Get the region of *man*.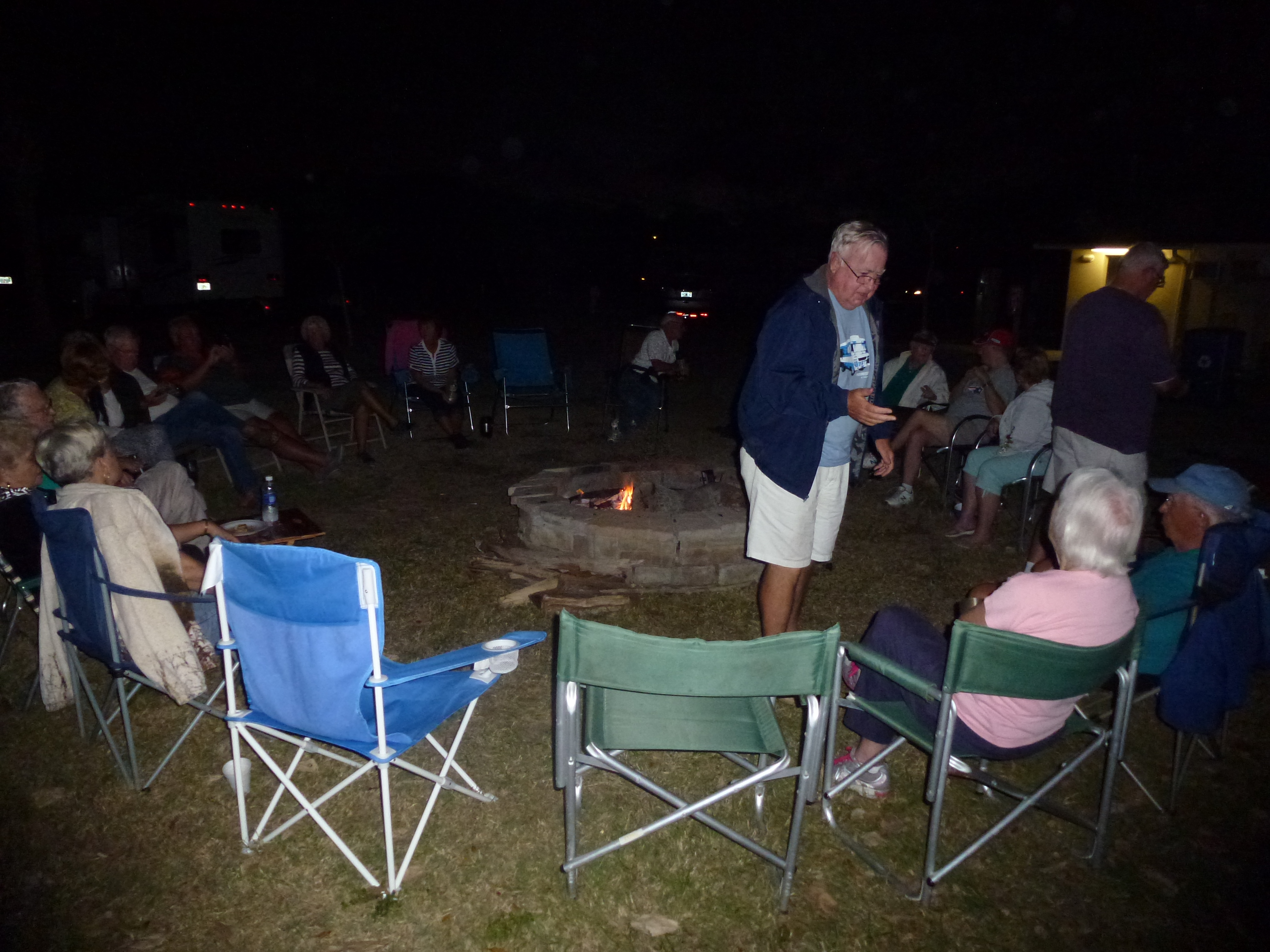
<box>11,120,84,208</box>.
